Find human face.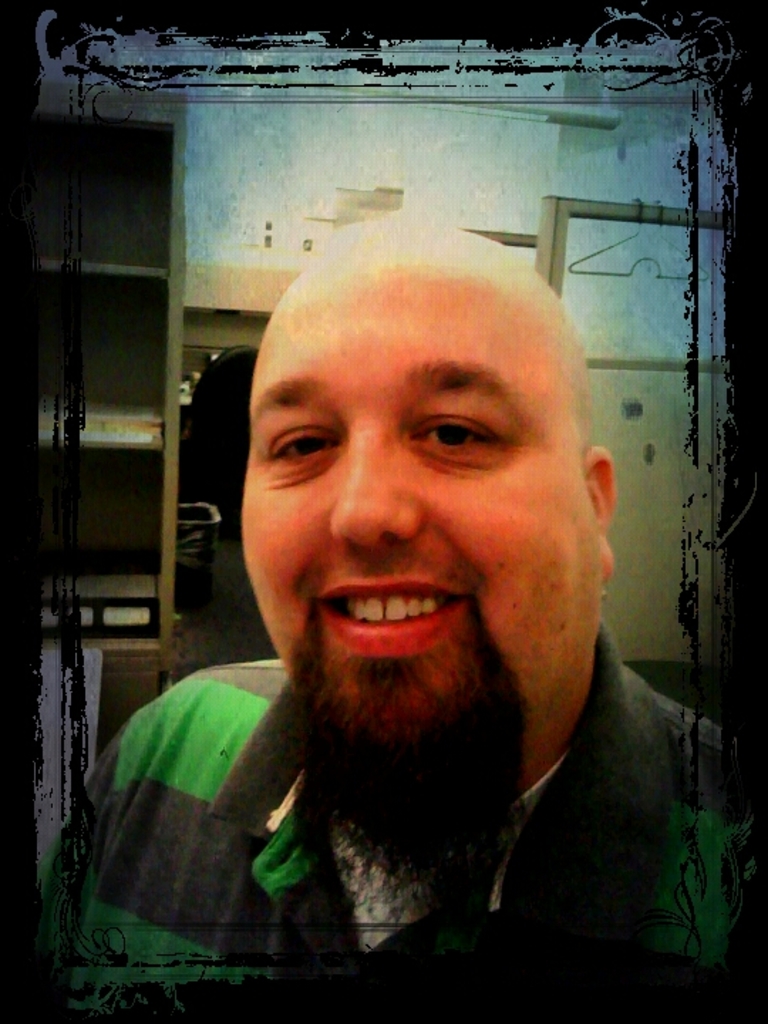
x1=243 y1=277 x2=603 y2=750.
